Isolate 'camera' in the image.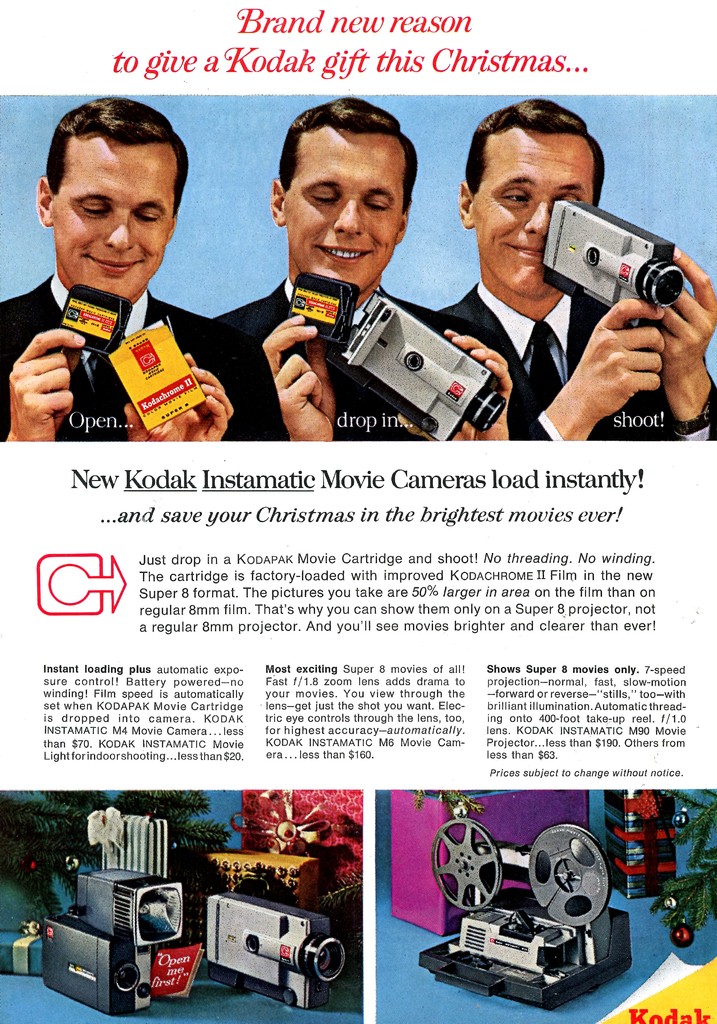
Isolated region: 39,861,184,1018.
